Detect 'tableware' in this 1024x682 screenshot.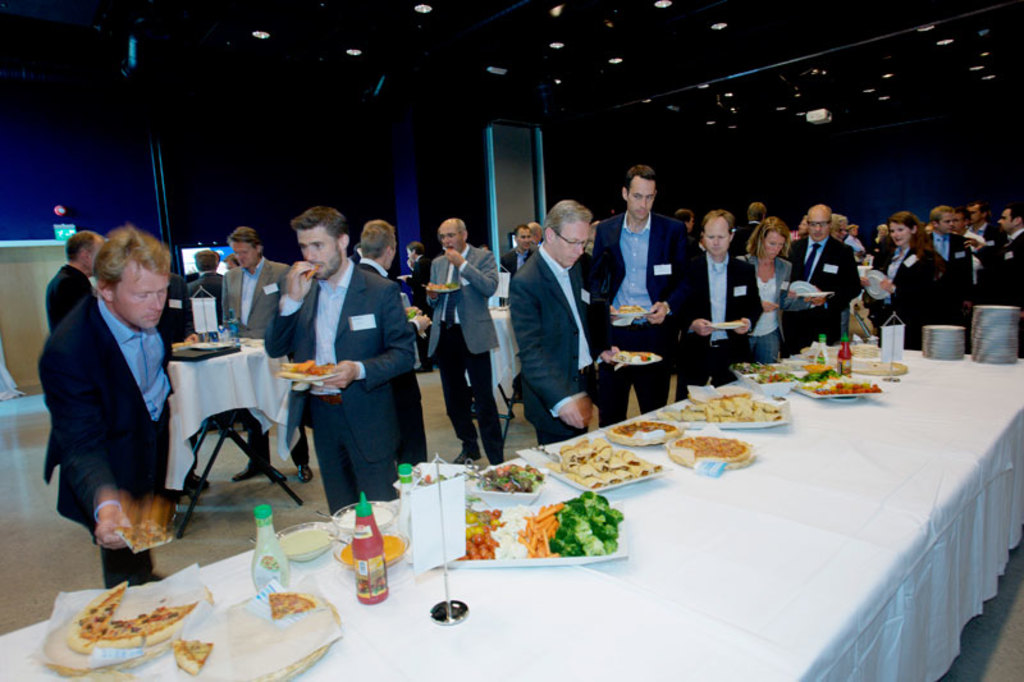
Detection: region(333, 495, 390, 537).
